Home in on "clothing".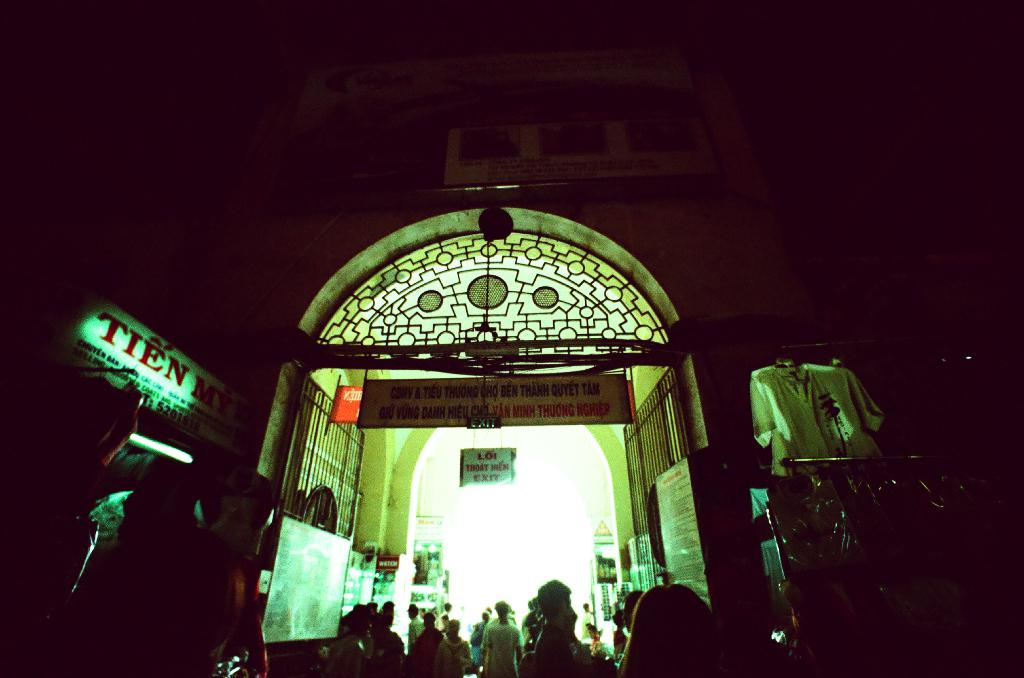
Homed in at rect(406, 625, 440, 672).
